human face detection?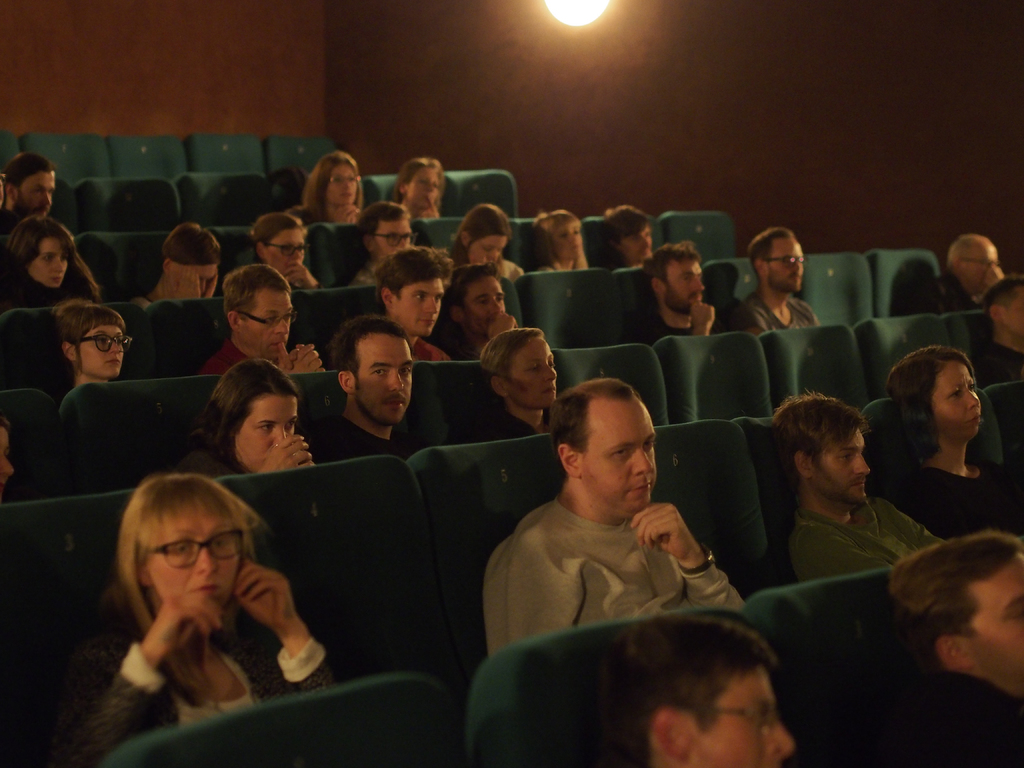
{"left": 17, "top": 179, "right": 58, "bottom": 210}
